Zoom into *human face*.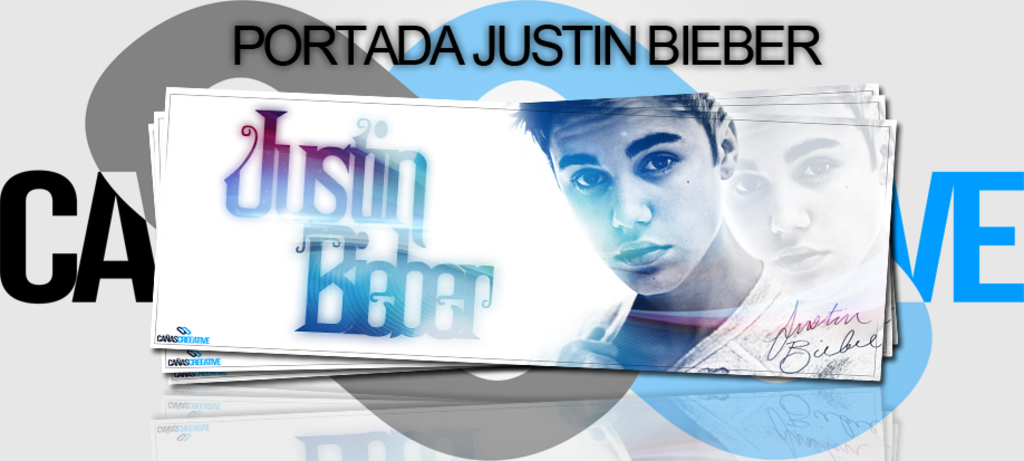
Zoom target: 543 95 717 292.
